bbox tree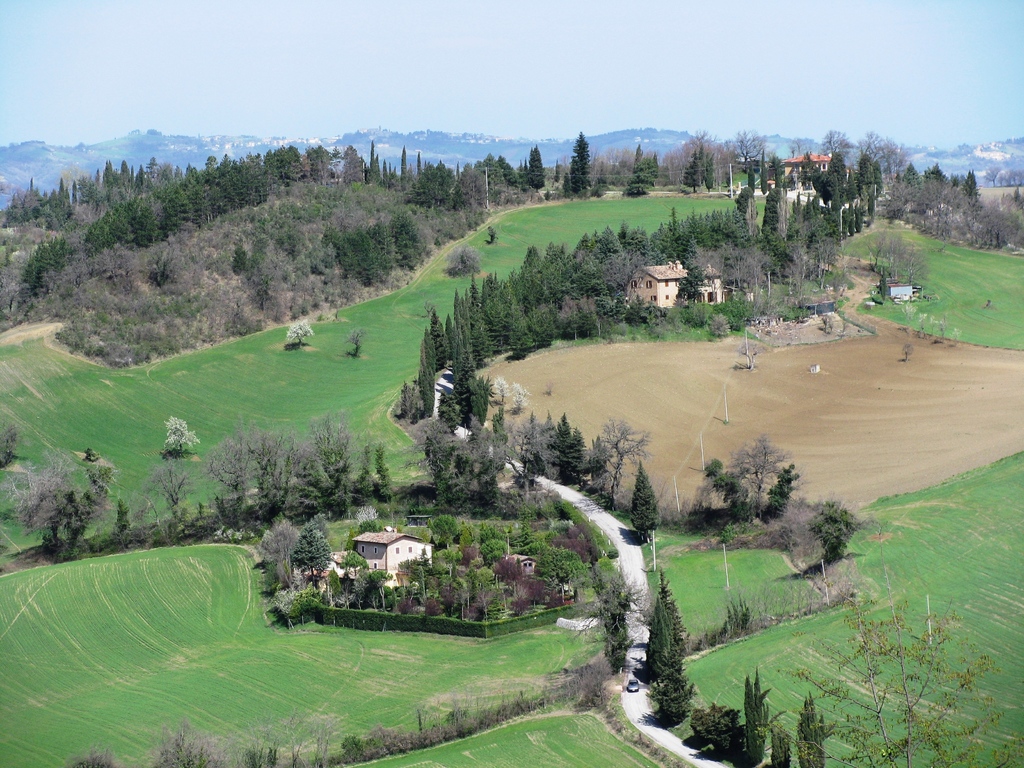
[left=706, top=153, right=717, bottom=193]
